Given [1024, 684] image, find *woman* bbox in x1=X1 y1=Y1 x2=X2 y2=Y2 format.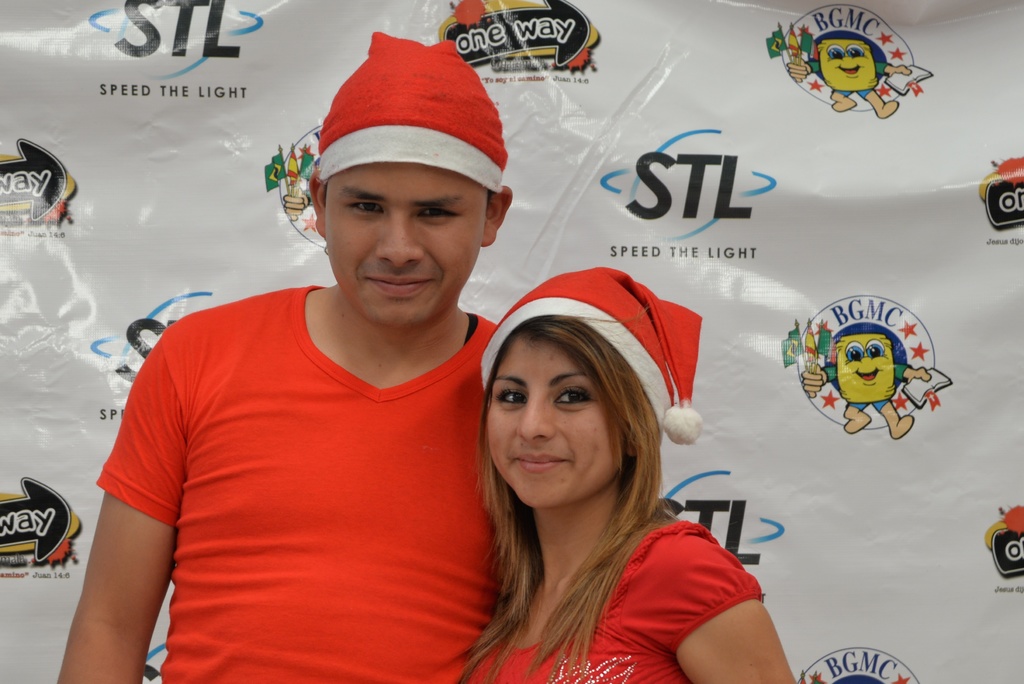
x1=428 y1=284 x2=767 y2=683.
